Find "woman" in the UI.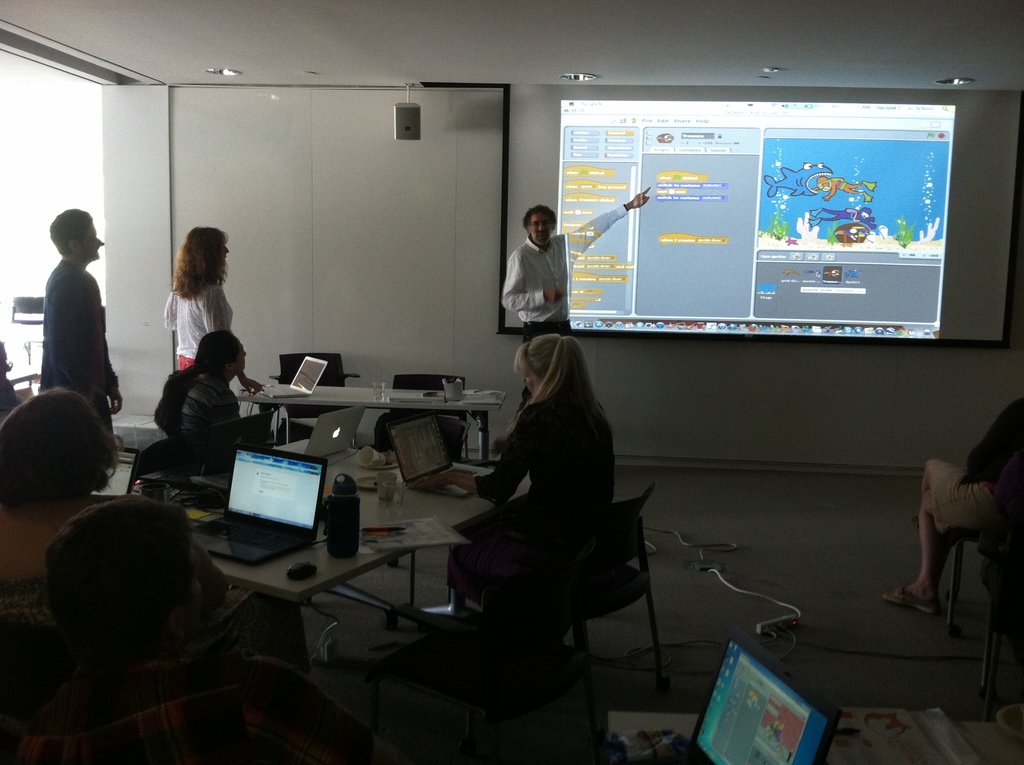
UI element at bbox(0, 387, 122, 631).
